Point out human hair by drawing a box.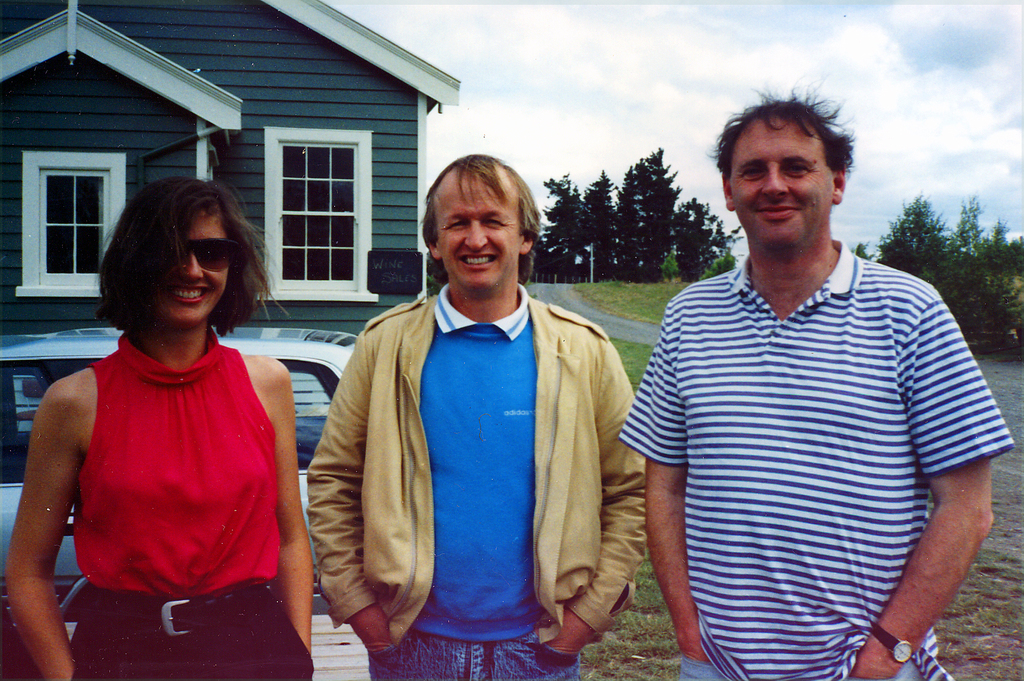
704,85,855,171.
